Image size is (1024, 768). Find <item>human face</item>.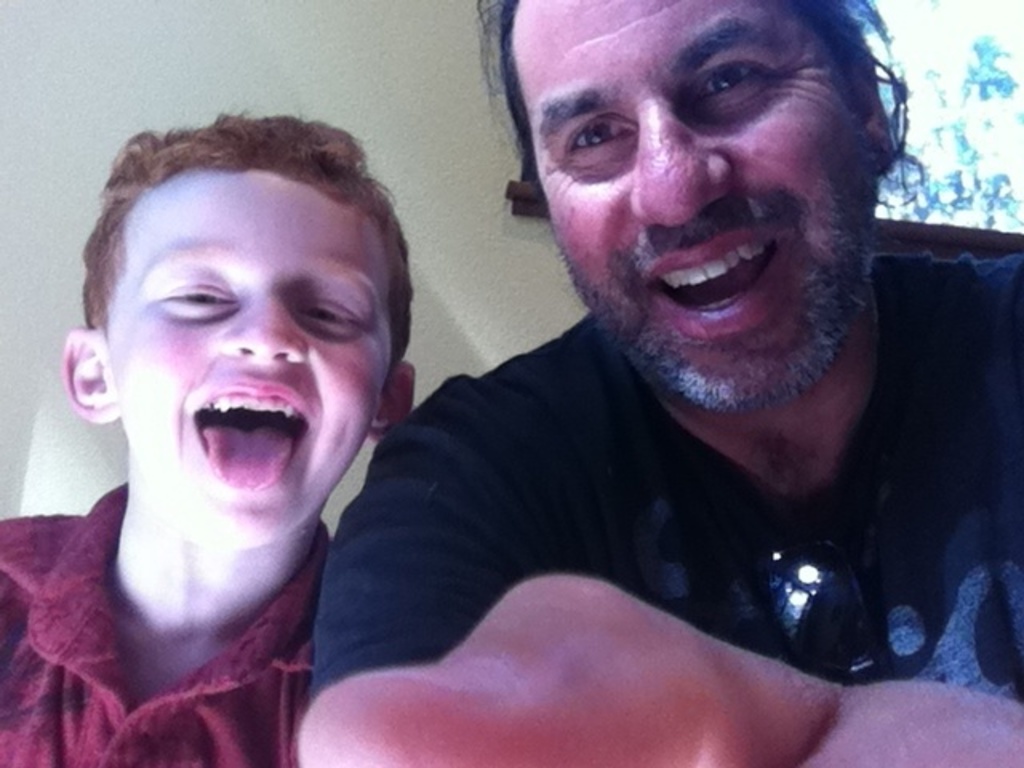
left=502, top=0, right=877, bottom=402.
